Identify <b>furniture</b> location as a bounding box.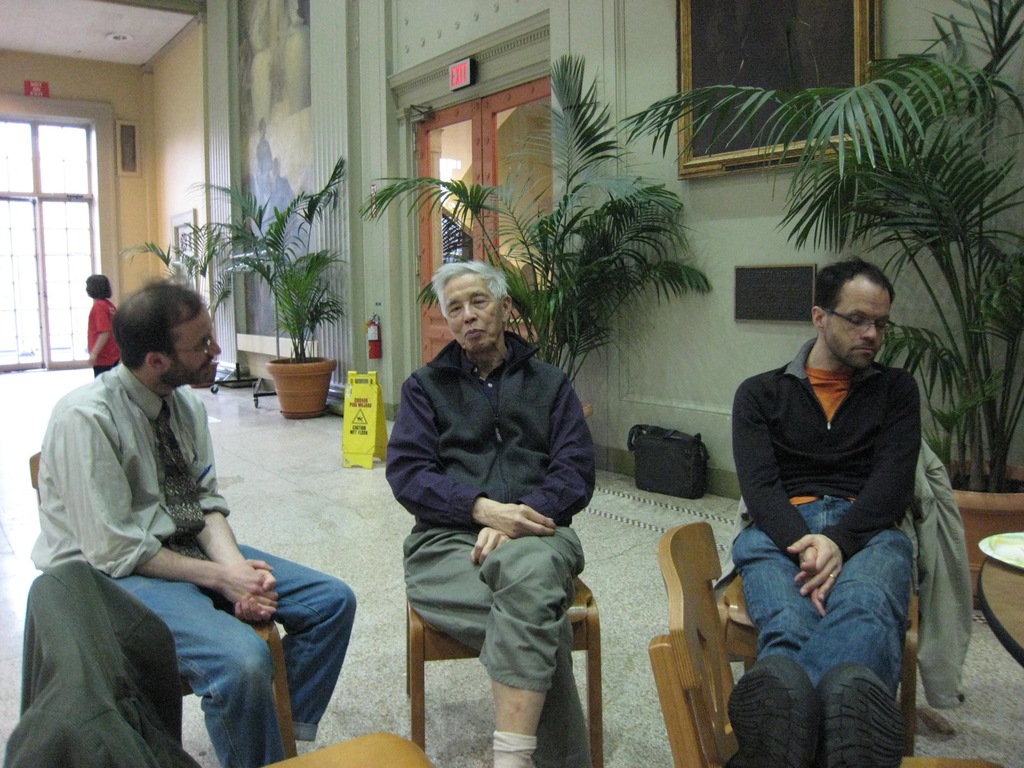
rect(646, 520, 1001, 767).
